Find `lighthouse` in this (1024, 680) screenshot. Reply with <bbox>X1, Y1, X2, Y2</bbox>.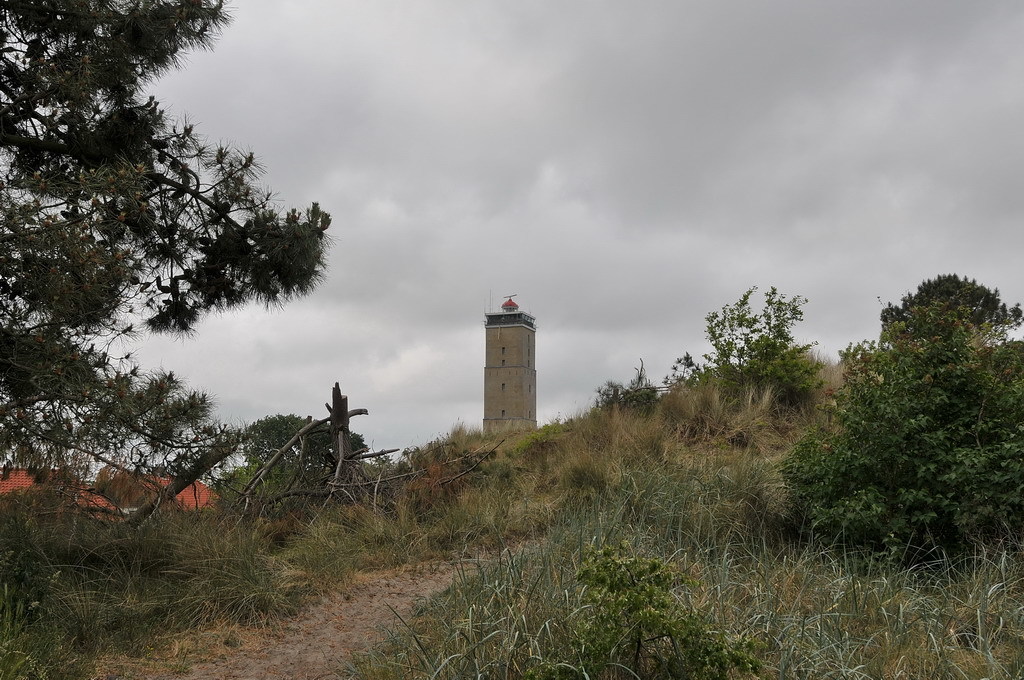
<bbox>474, 290, 559, 445</bbox>.
